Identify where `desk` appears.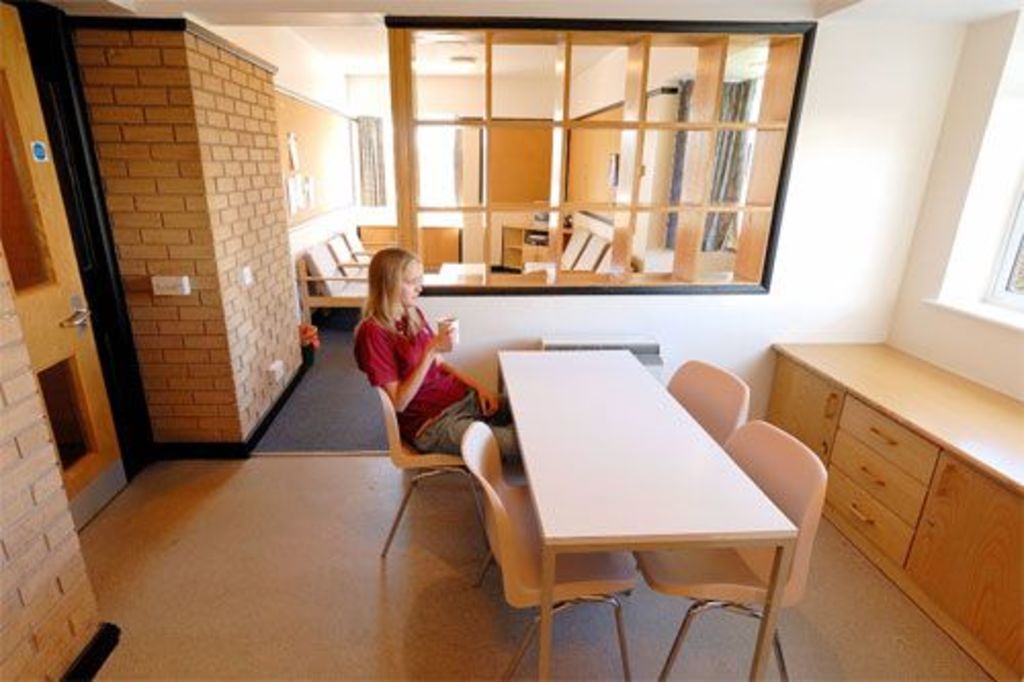
Appears at x1=741 y1=299 x2=1023 y2=666.
